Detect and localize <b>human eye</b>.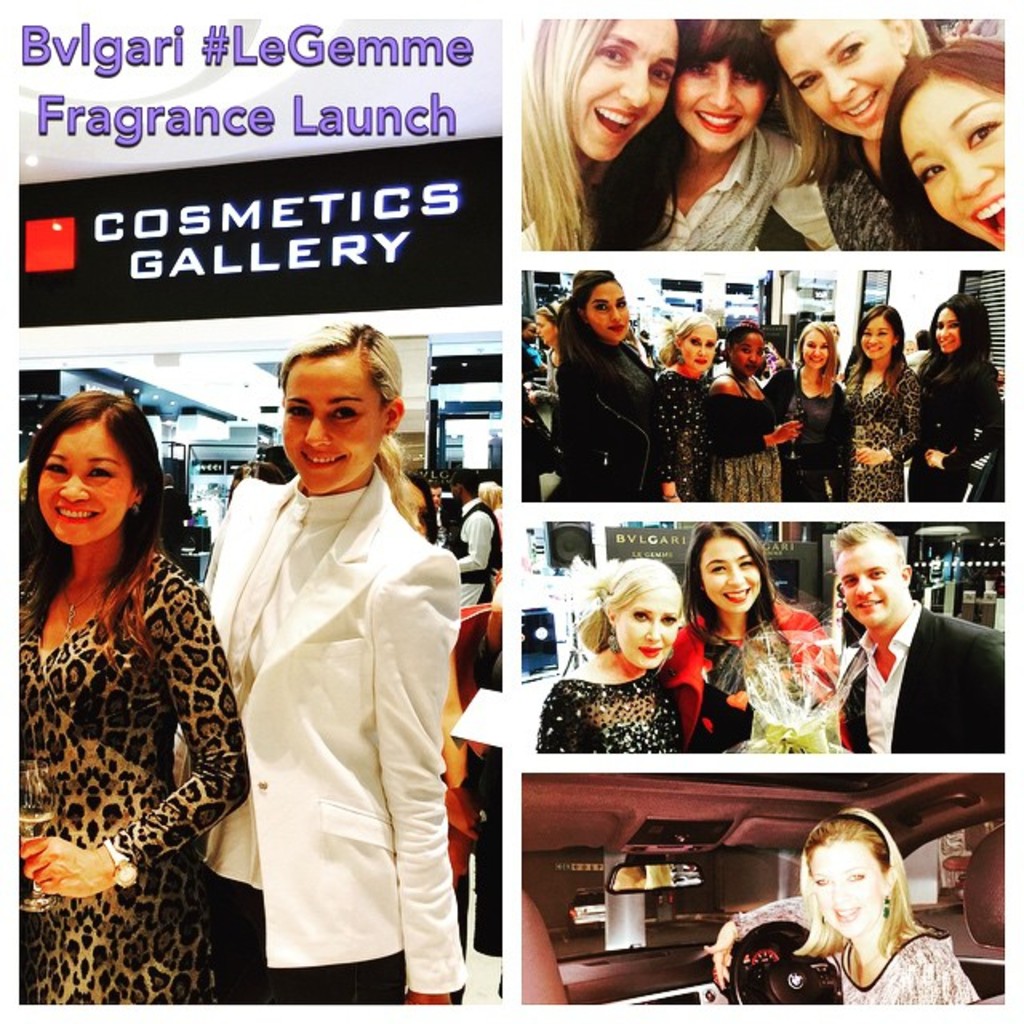
Localized at x1=614, y1=299, x2=626, y2=309.
